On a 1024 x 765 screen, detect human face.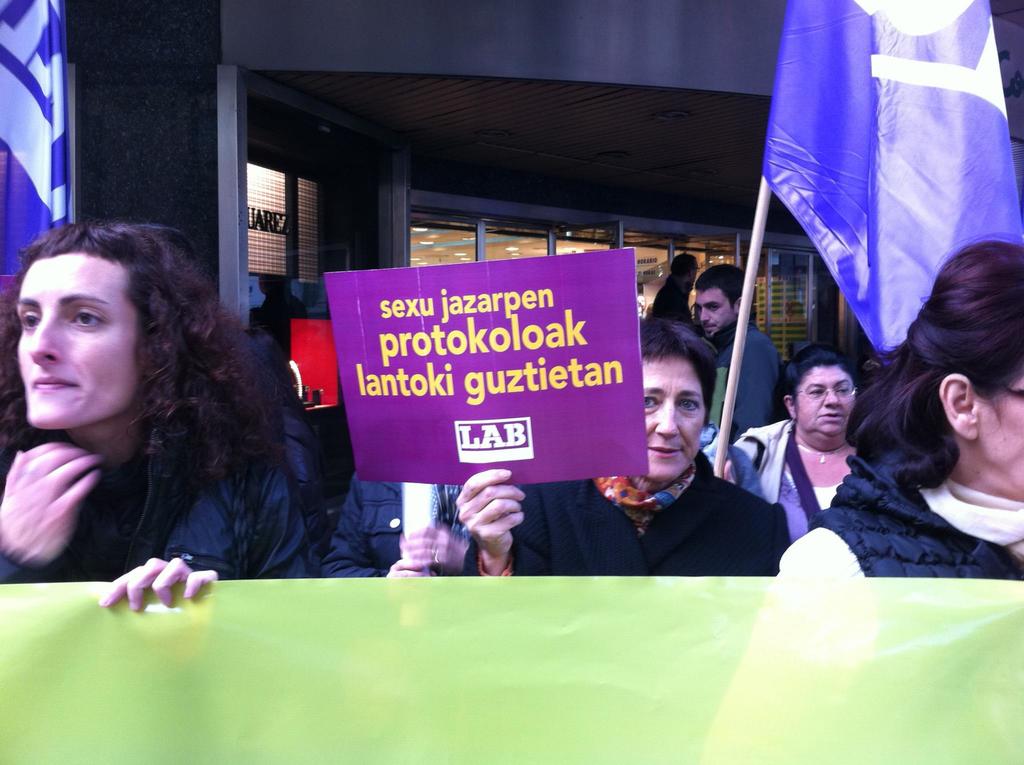
bbox=(694, 282, 735, 342).
